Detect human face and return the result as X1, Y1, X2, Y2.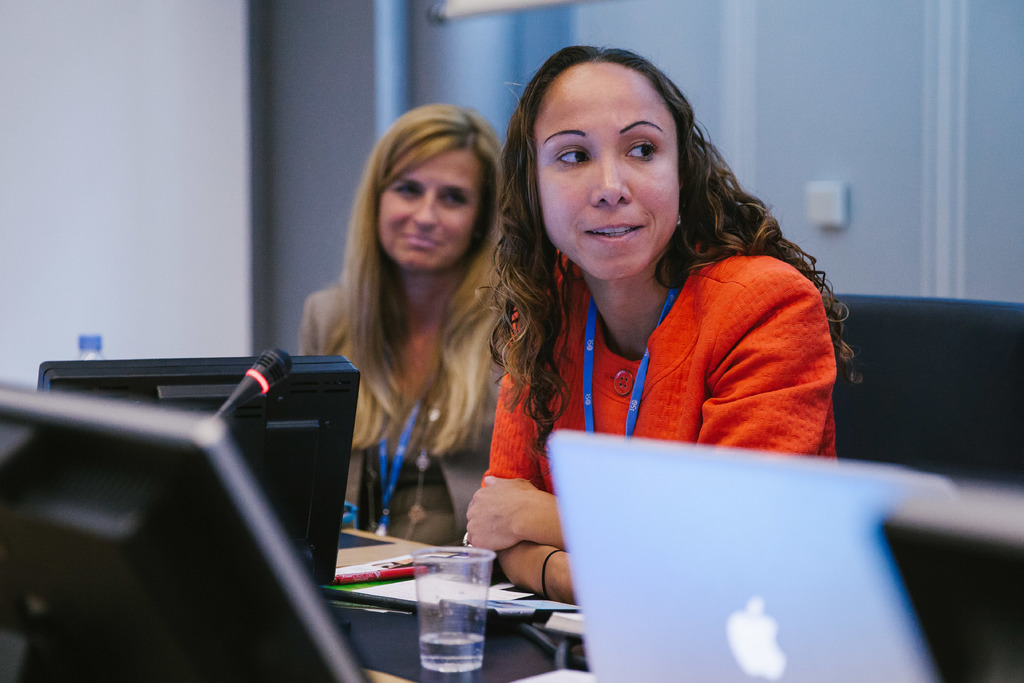
379, 145, 491, 272.
